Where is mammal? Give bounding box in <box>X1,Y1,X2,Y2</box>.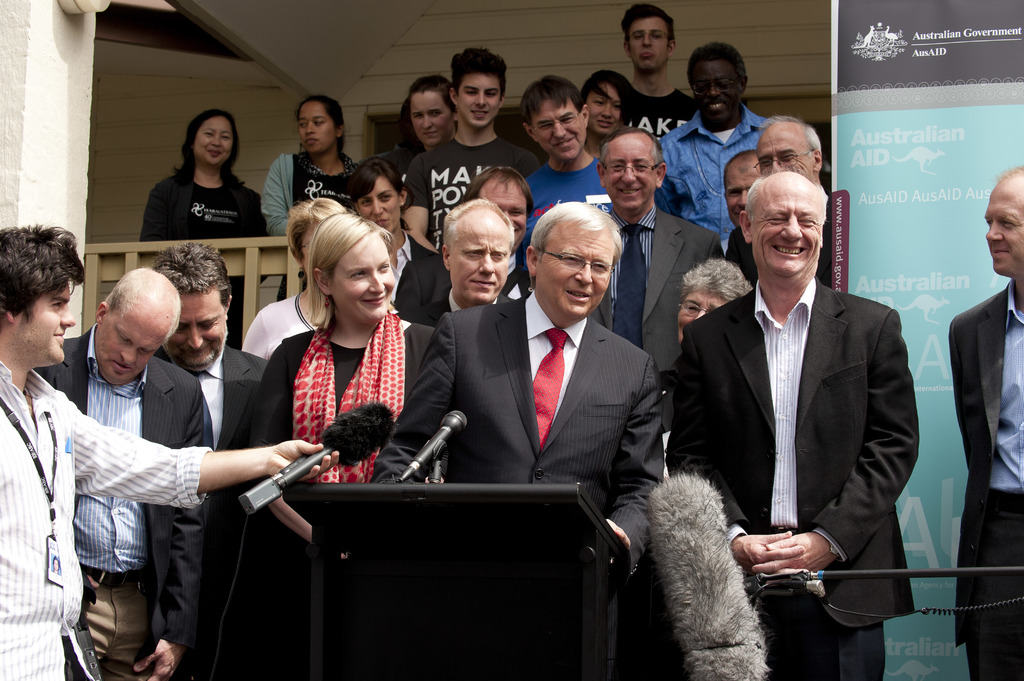
<box>726,149,765,284</box>.
